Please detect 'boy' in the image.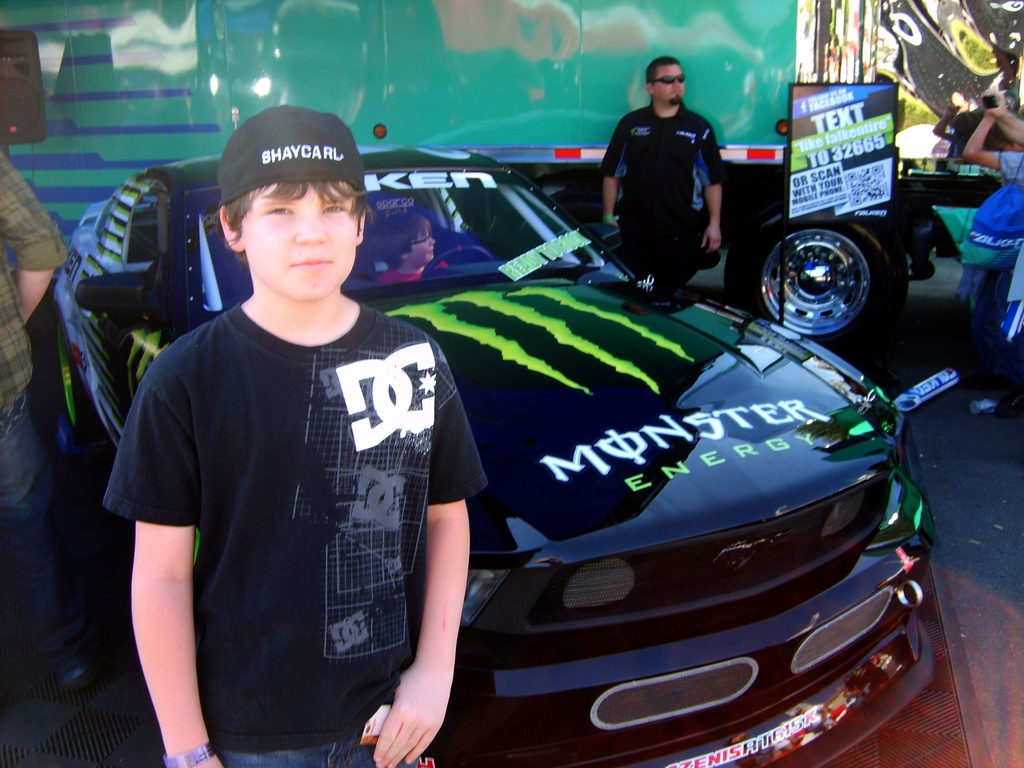
90,145,455,755.
